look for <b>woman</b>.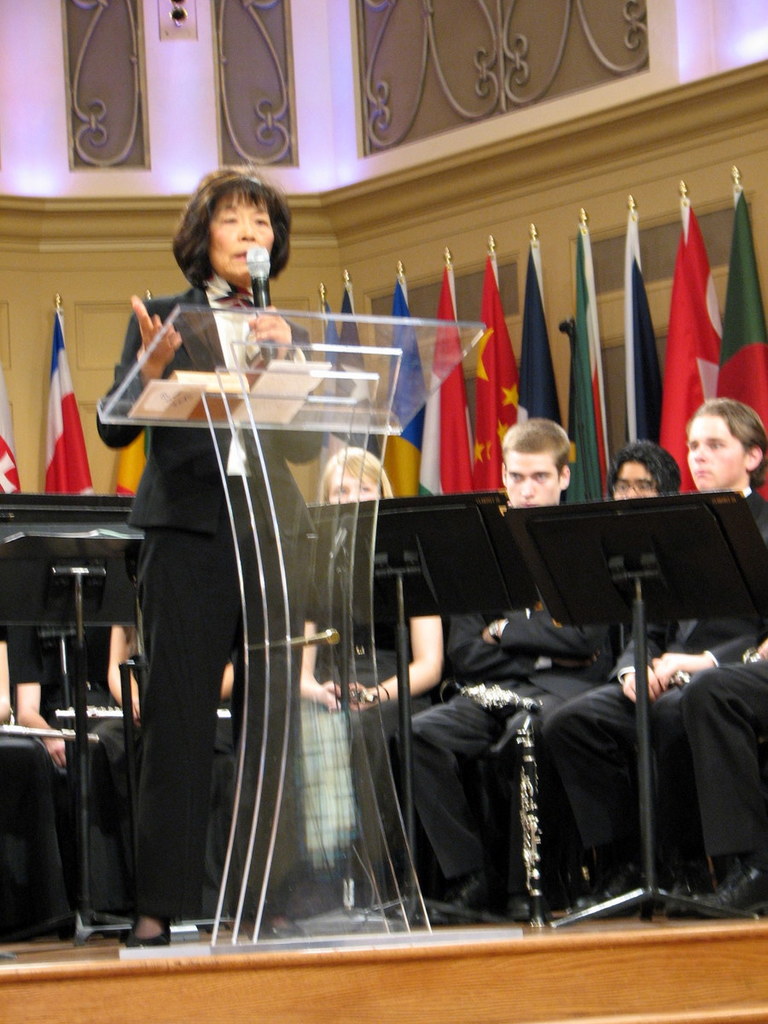
Found: crop(102, 186, 329, 956).
